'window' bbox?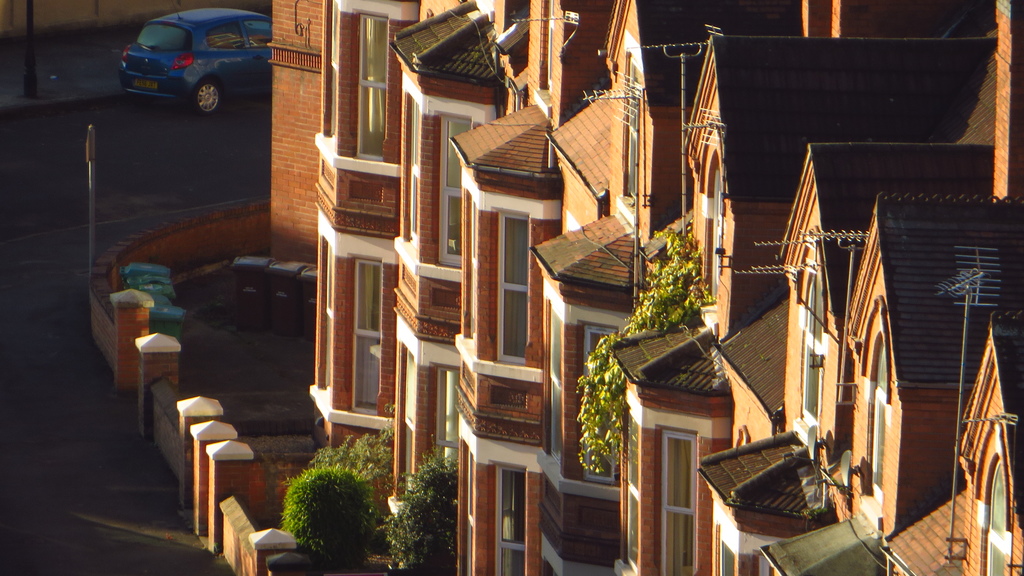
x1=659 y1=427 x2=697 y2=575
